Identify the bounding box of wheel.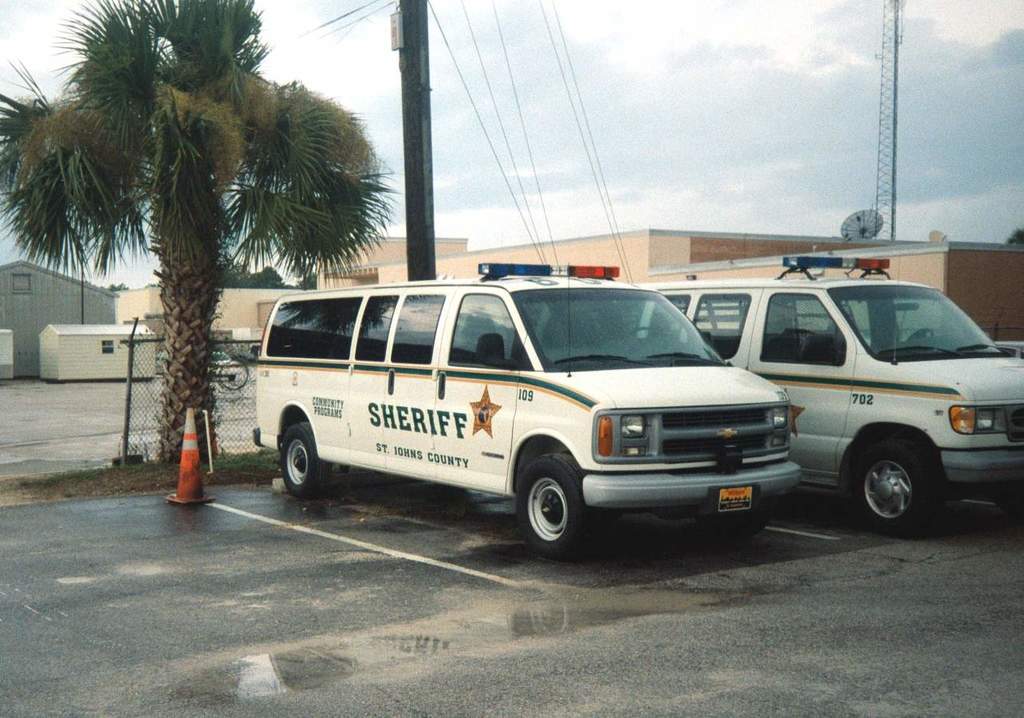
(516, 458, 599, 554).
